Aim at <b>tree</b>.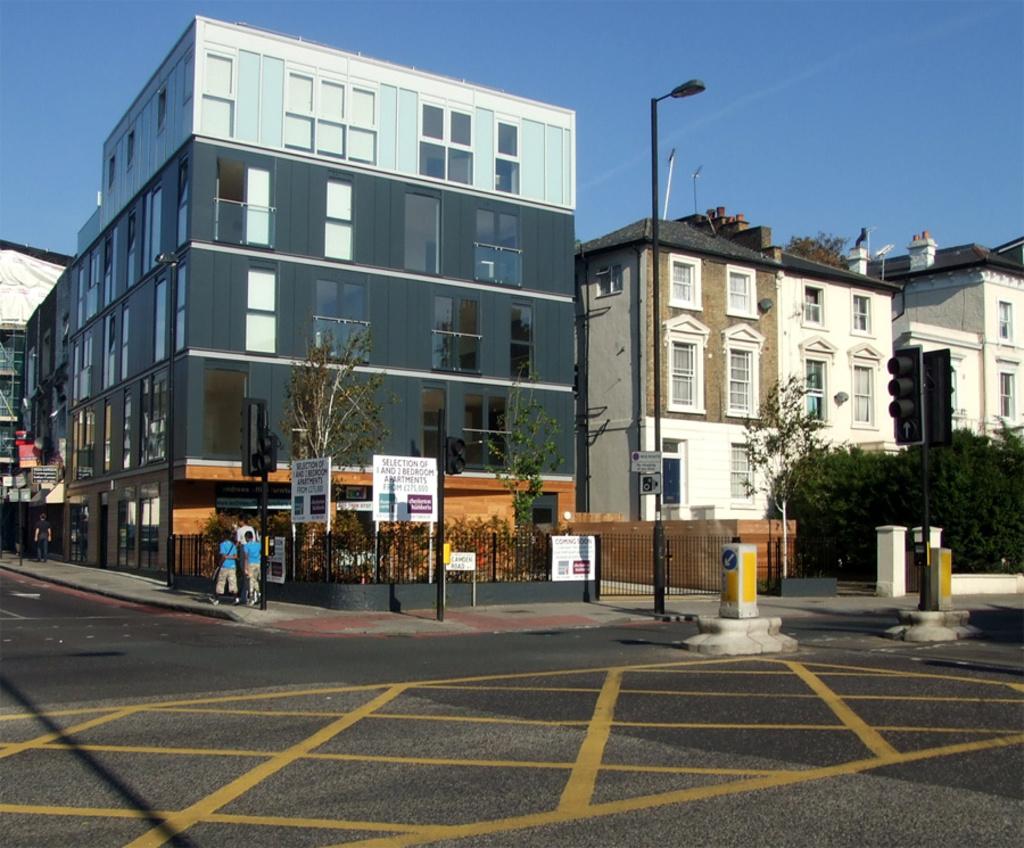
Aimed at <region>782, 233, 849, 266</region>.
